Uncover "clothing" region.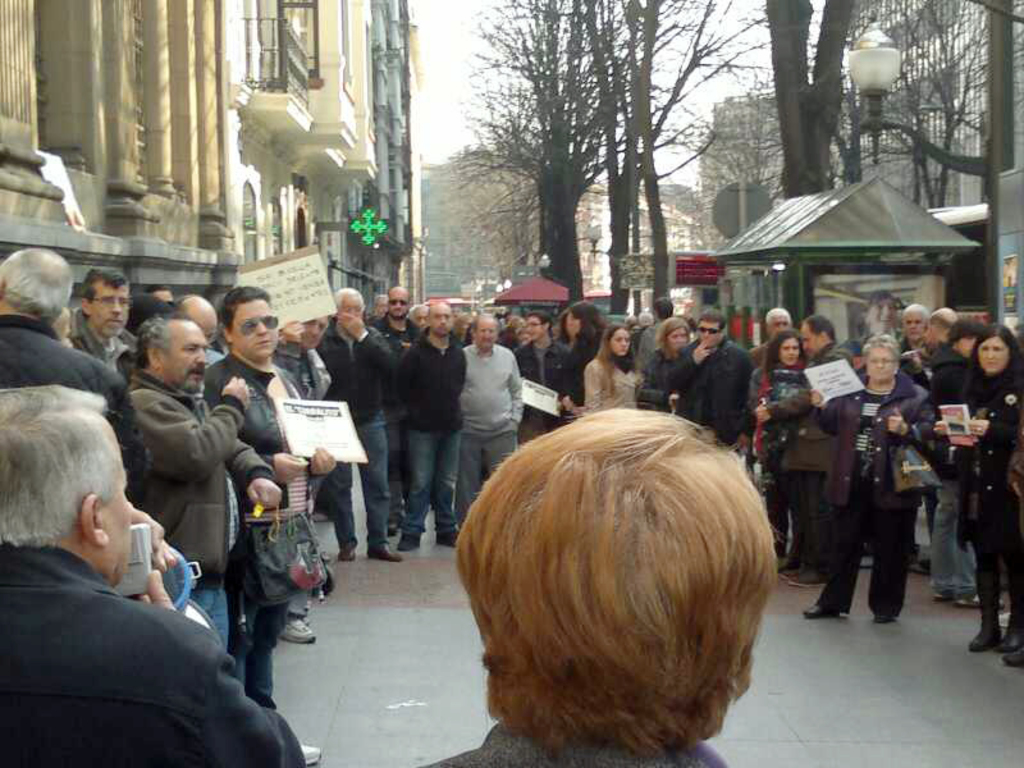
Uncovered: locate(128, 365, 278, 653).
